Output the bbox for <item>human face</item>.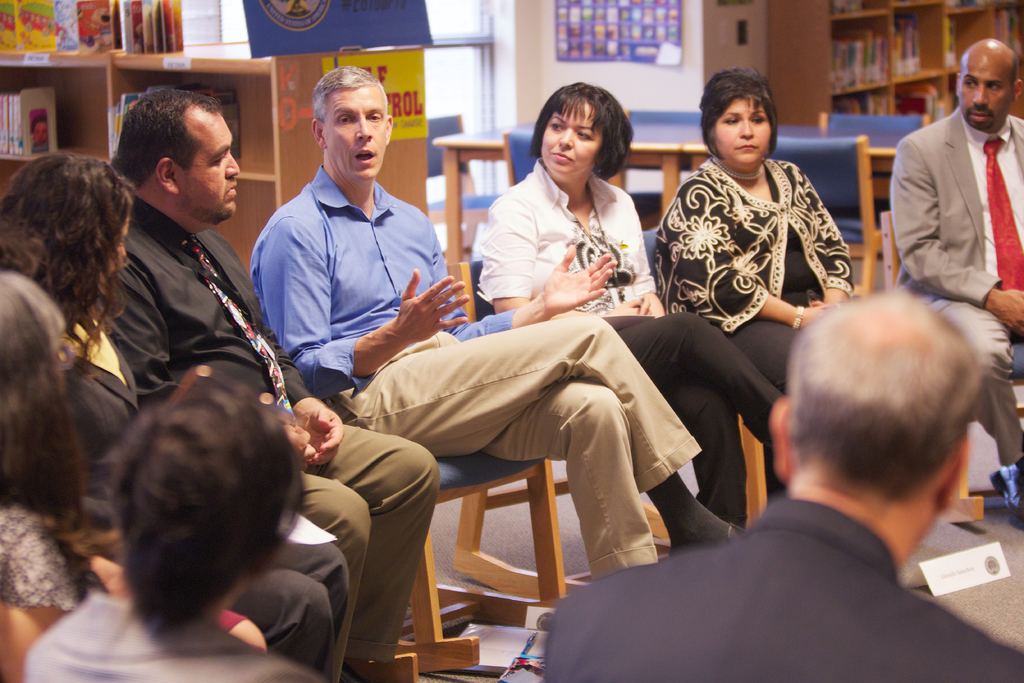
184:119:243:220.
